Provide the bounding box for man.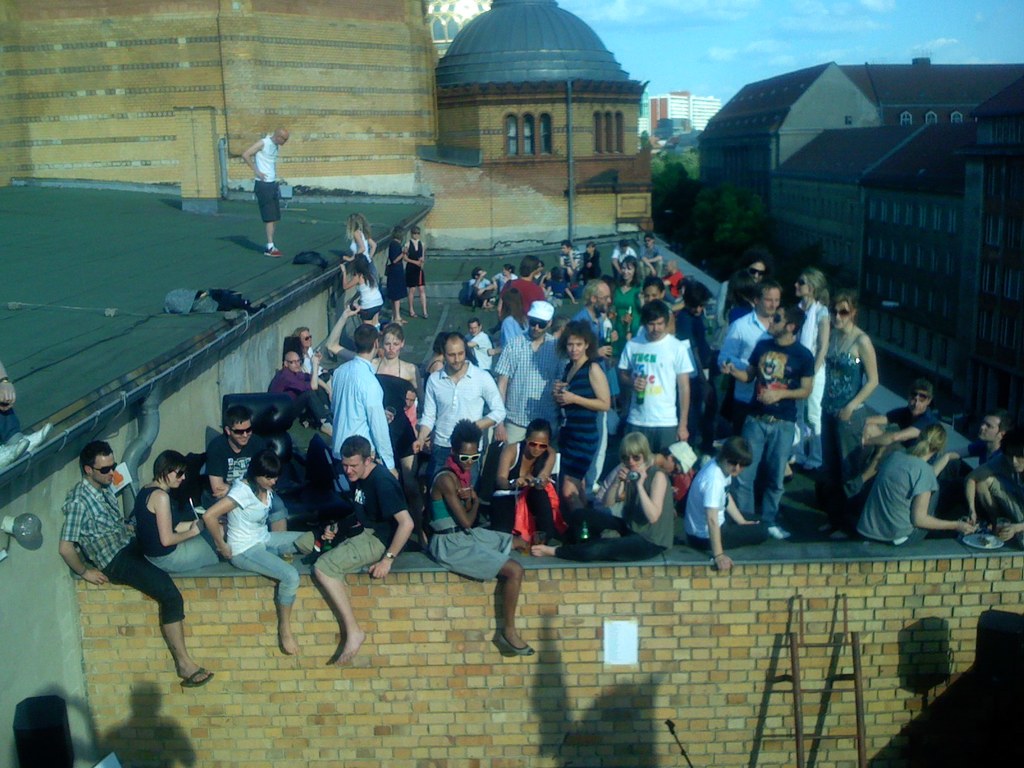
crop(292, 435, 415, 663).
